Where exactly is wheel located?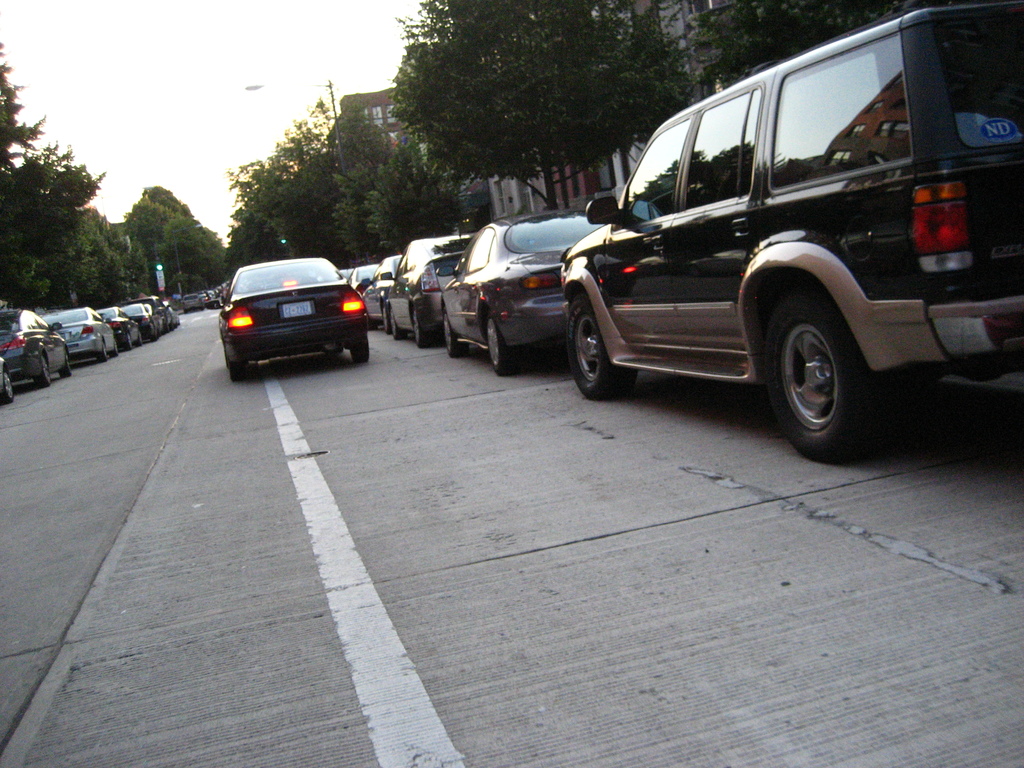
Its bounding box is 95, 342, 104, 362.
